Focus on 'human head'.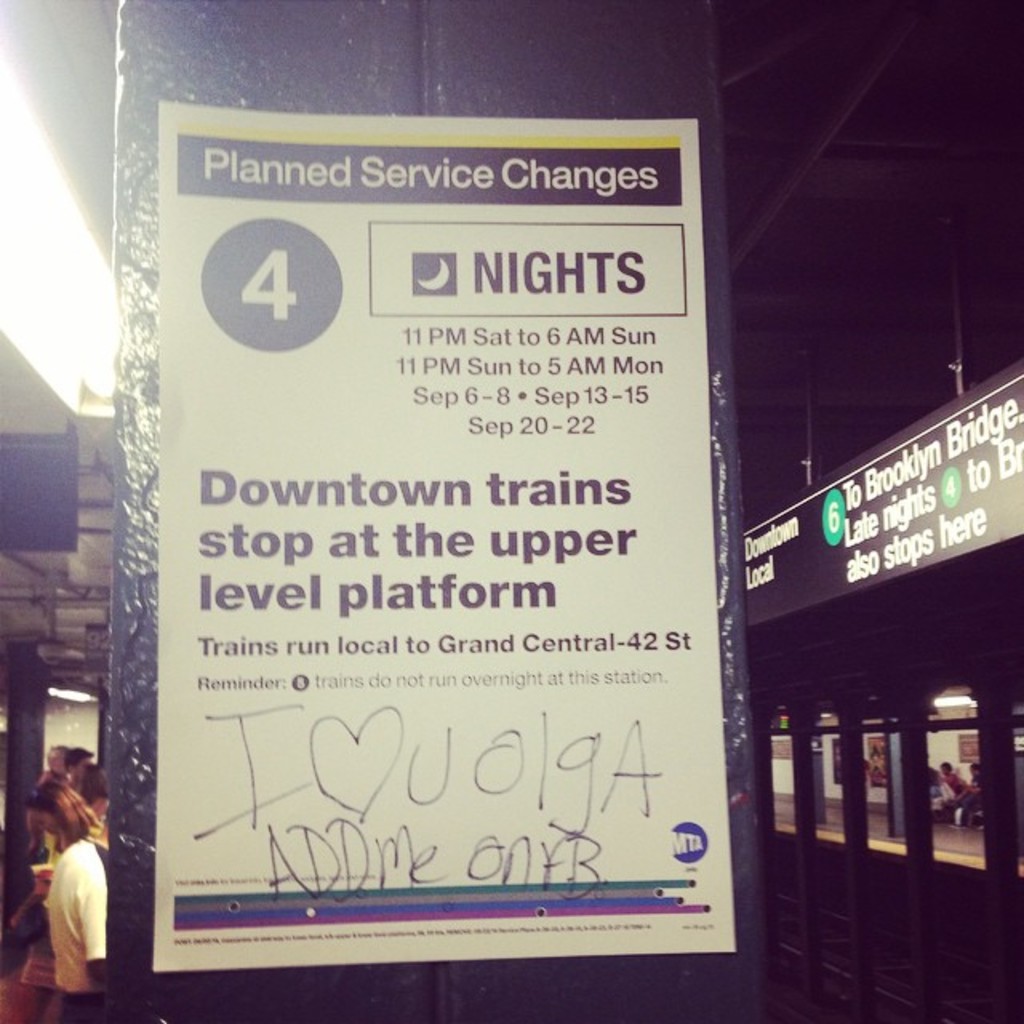
Focused at bbox=(971, 762, 981, 779).
